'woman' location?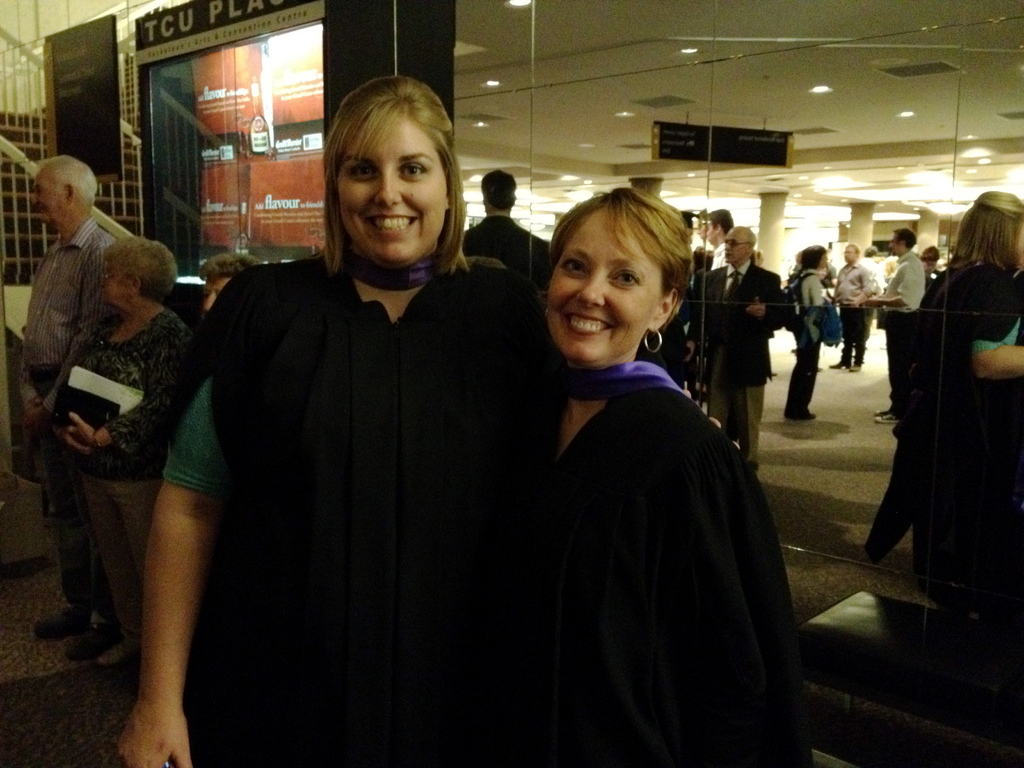
(x1=913, y1=188, x2=1023, y2=619)
